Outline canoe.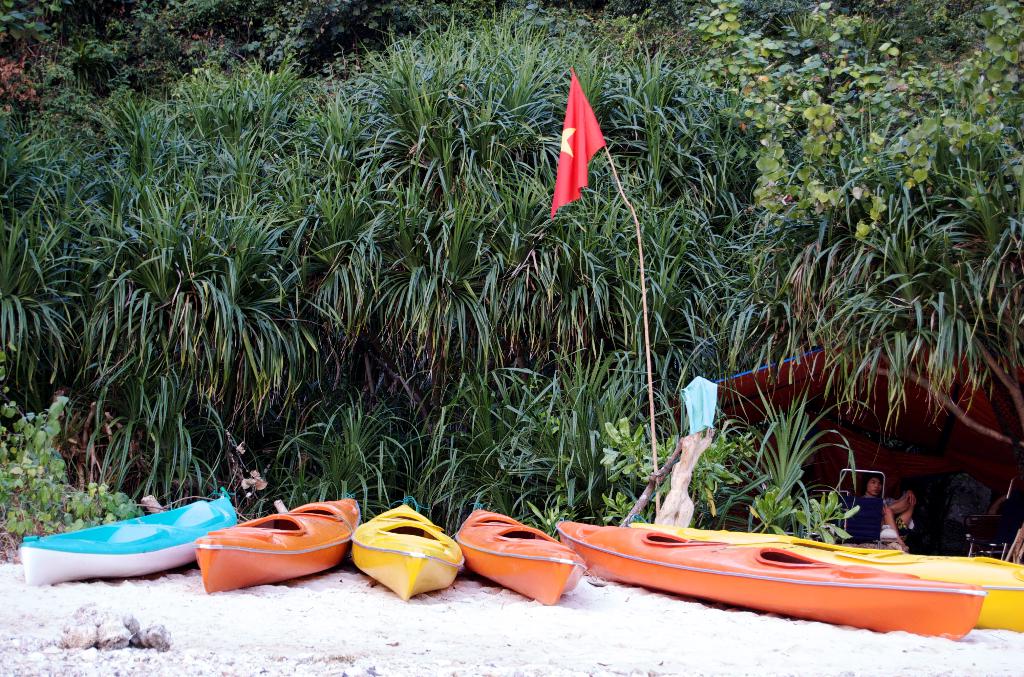
Outline: l=191, t=497, r=367, b=592.
